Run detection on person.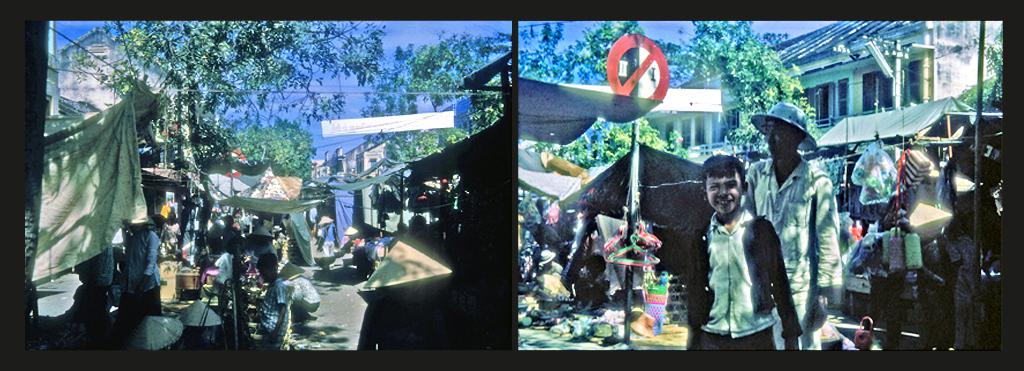
Result: rect(742, 104, 844, 352).
